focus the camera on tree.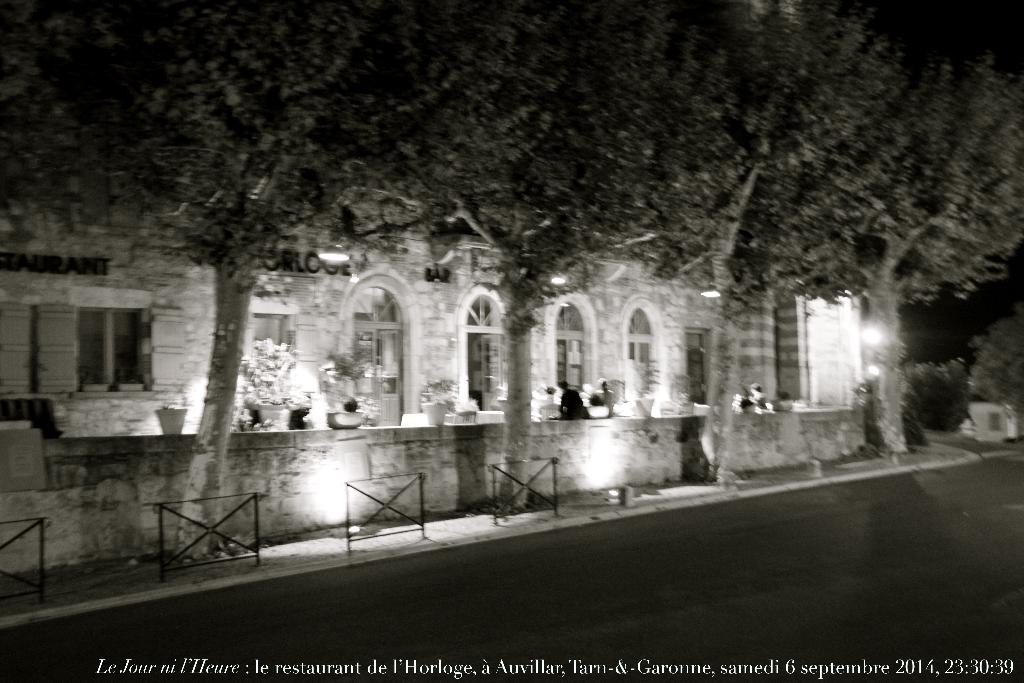
Focus region: {"left": 860, "top": 30, "right": 1023, "bottom": 455}.
